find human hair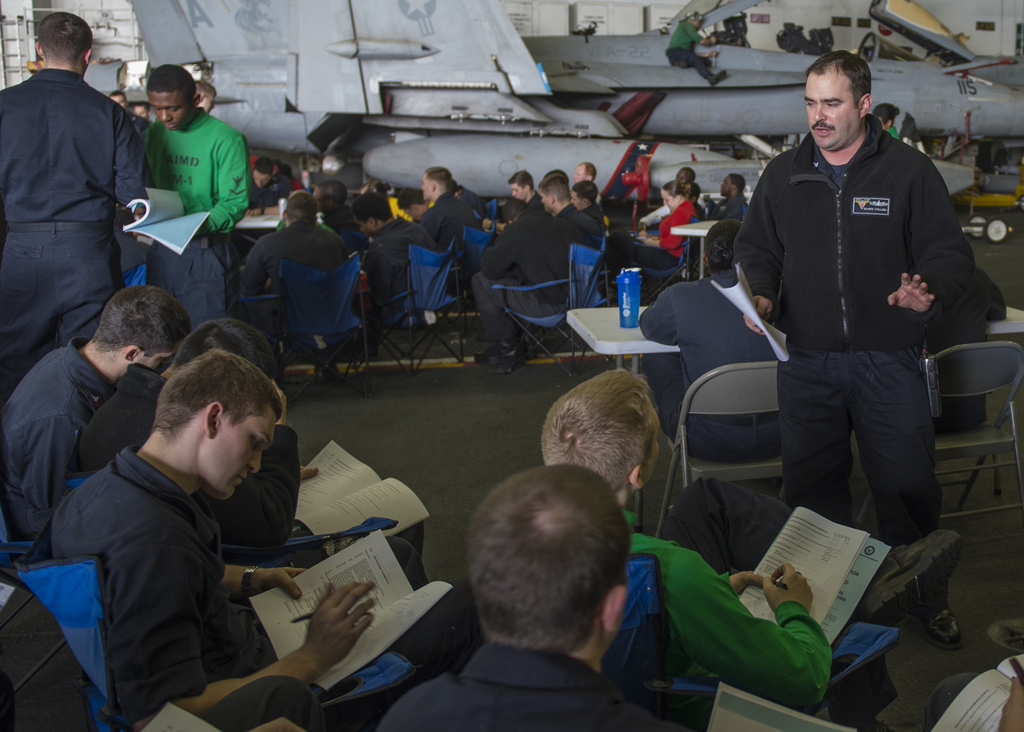
bbox=(253, 154, 271, 176)
